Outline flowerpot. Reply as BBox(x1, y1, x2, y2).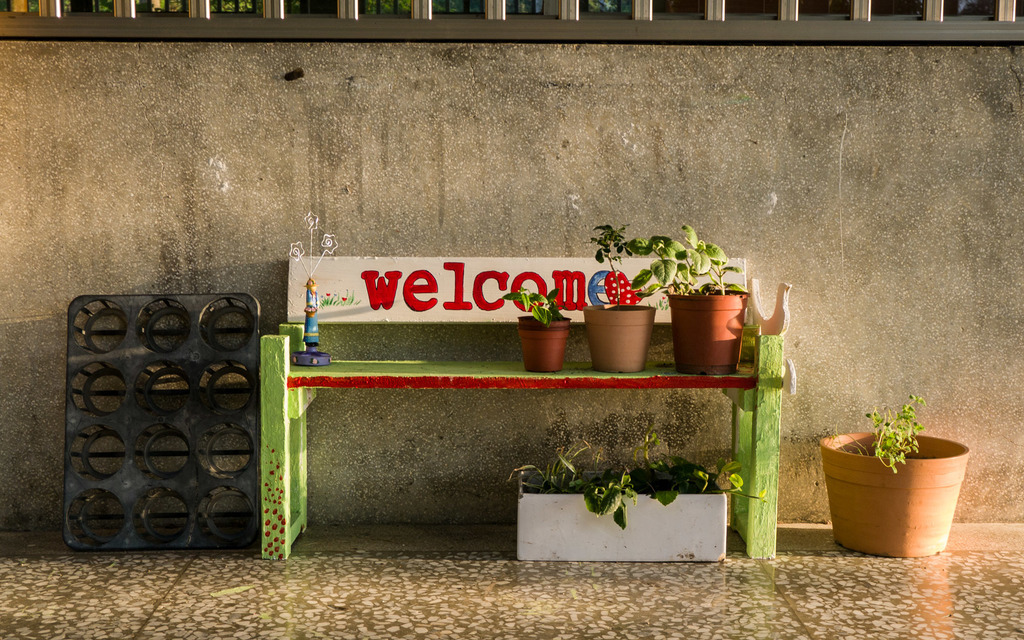
BBox(843, 426, 967, 552).
